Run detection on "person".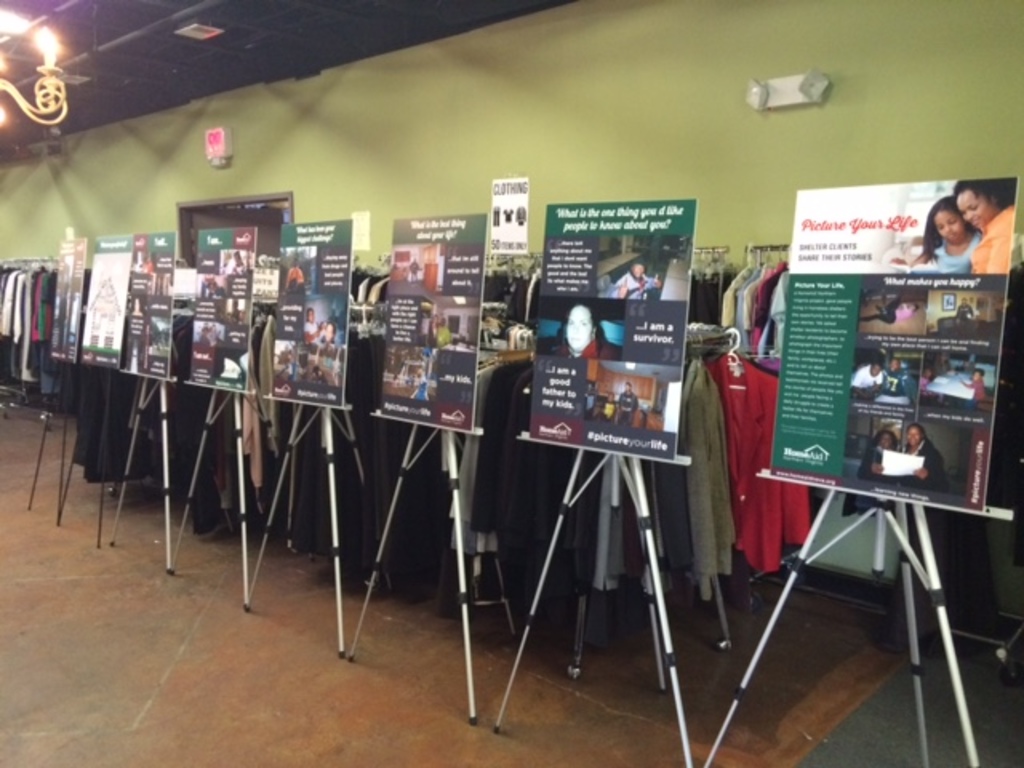
Result: [613,259,669,302].
